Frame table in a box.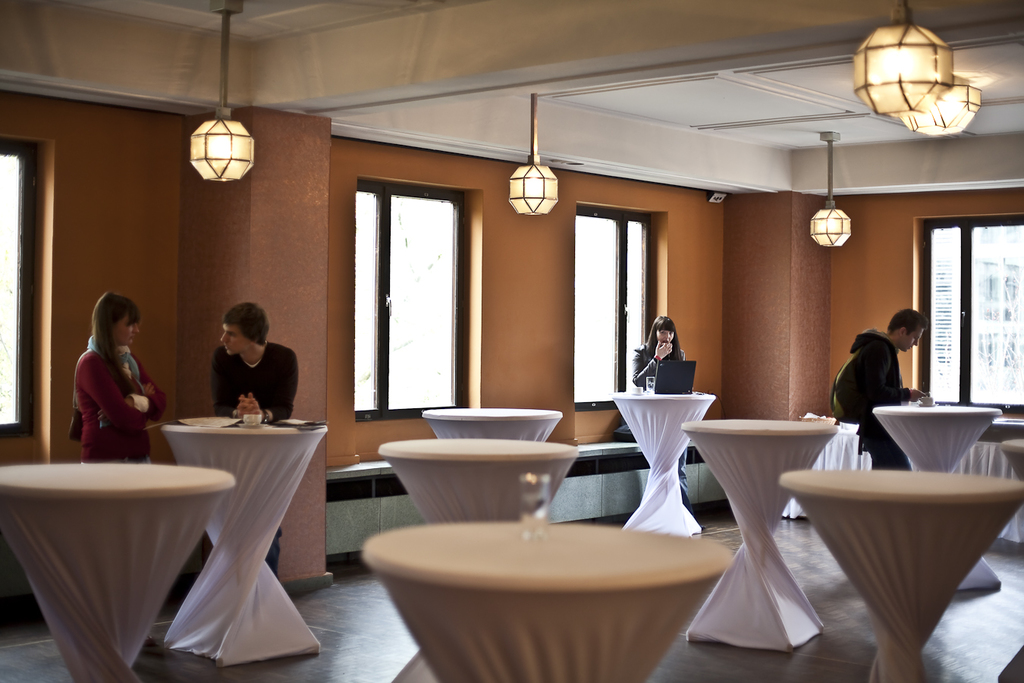
(left=686, top=417, right=841, bottom=652).
